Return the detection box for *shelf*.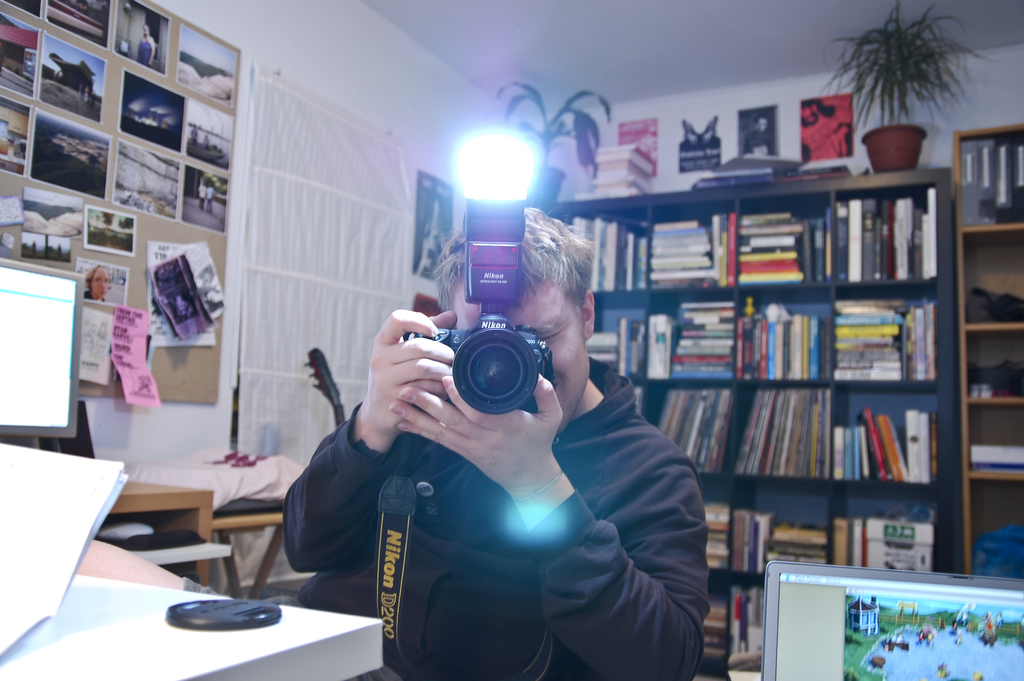
<bbox>957, 220, 1023, 577</bbox>.
